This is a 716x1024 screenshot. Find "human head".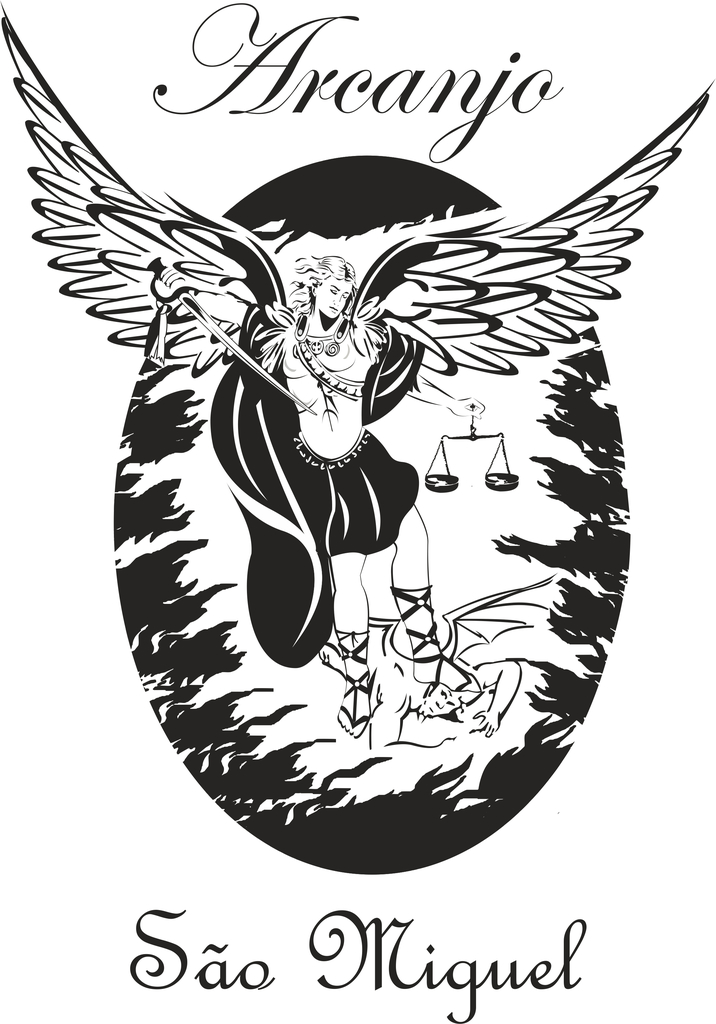
Bounding box: locate(420, 681, 464, 719).
